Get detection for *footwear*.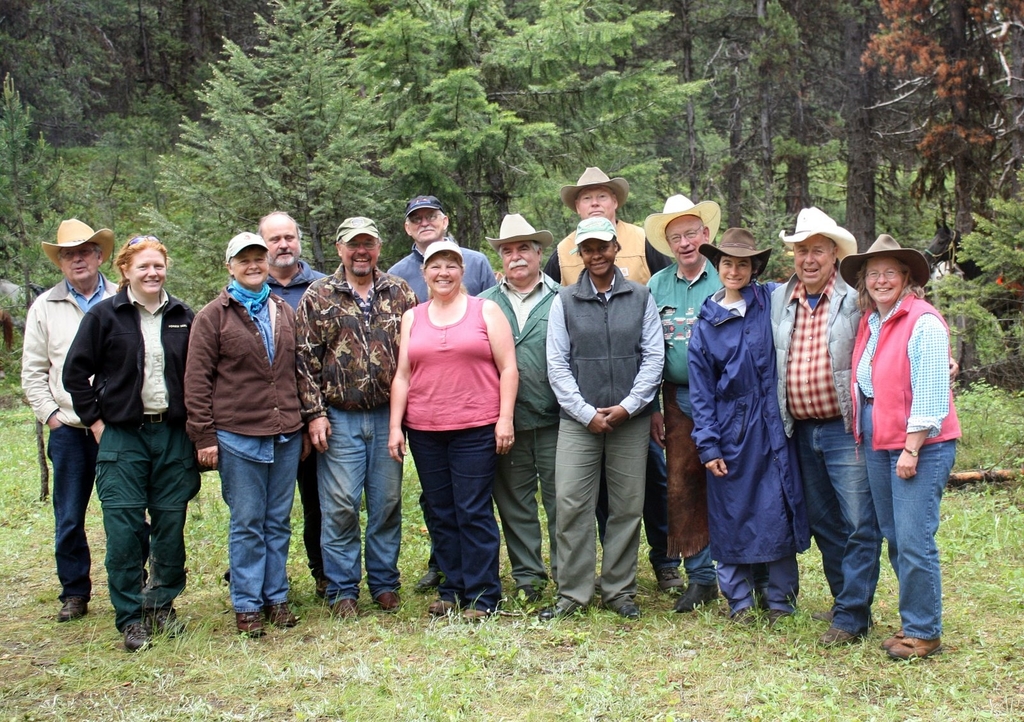
Detection: x1=886, y1=634, x2=941, y2=660.
